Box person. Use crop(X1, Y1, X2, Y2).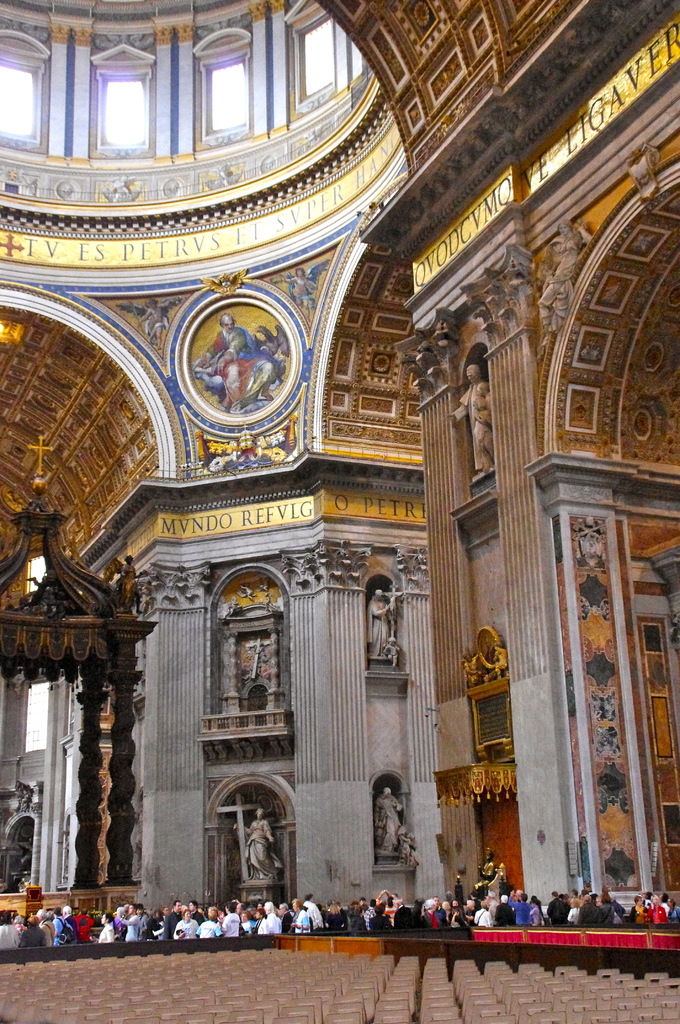
crop(169, 909, 200, 936).
